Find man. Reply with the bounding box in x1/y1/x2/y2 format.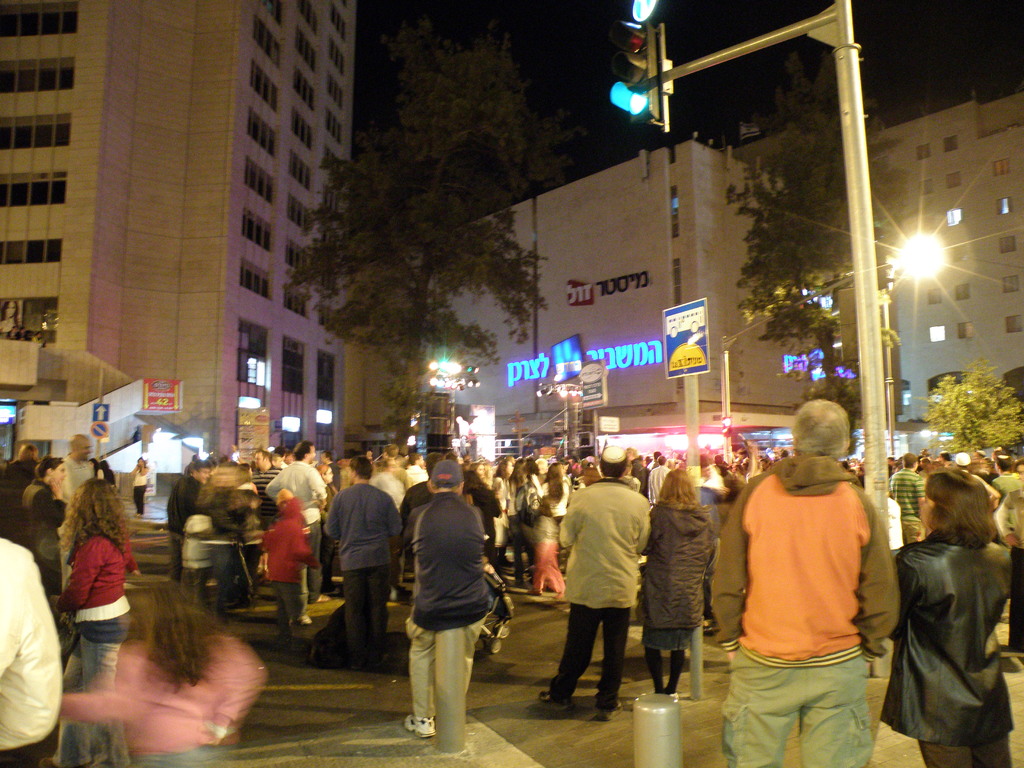
716/392/905/755.
